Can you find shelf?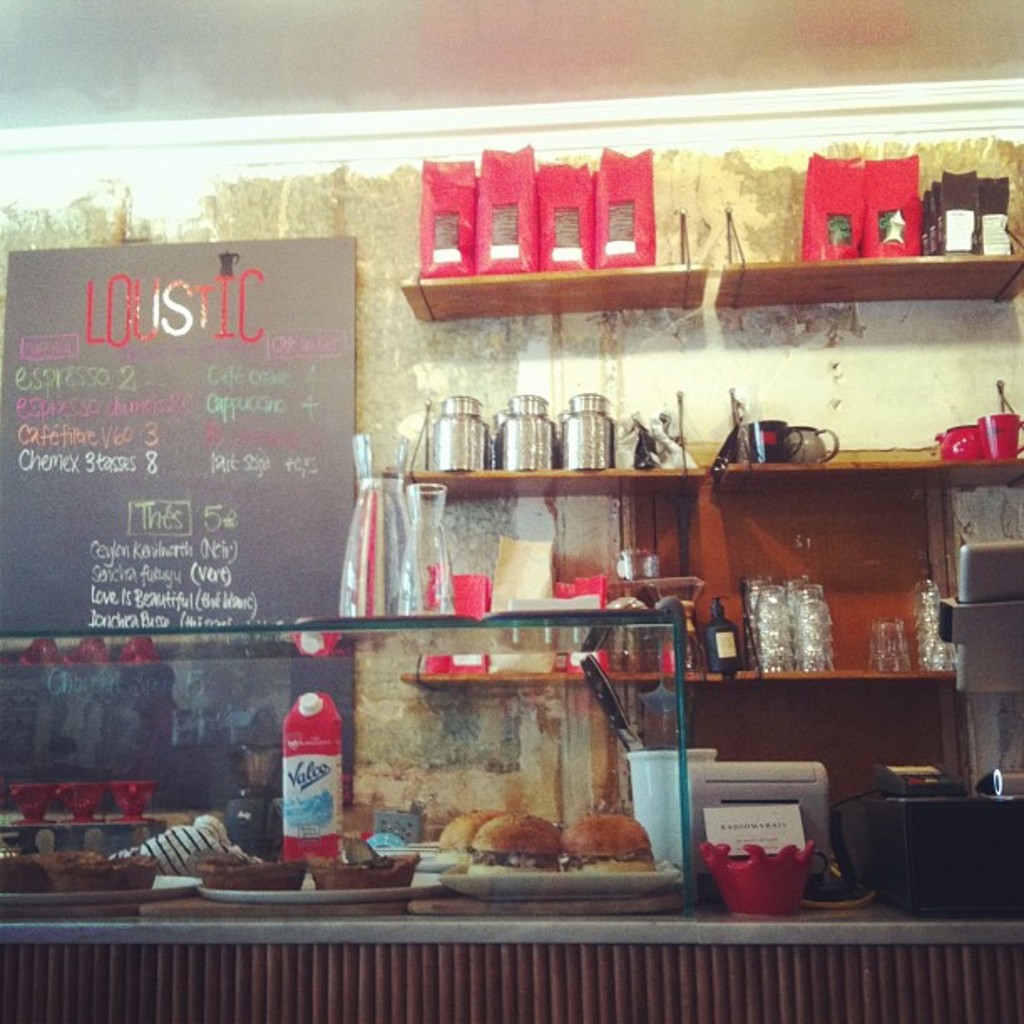
Yes, bounding box: <bbox>398, 480, 1022, 731</bbox>.
